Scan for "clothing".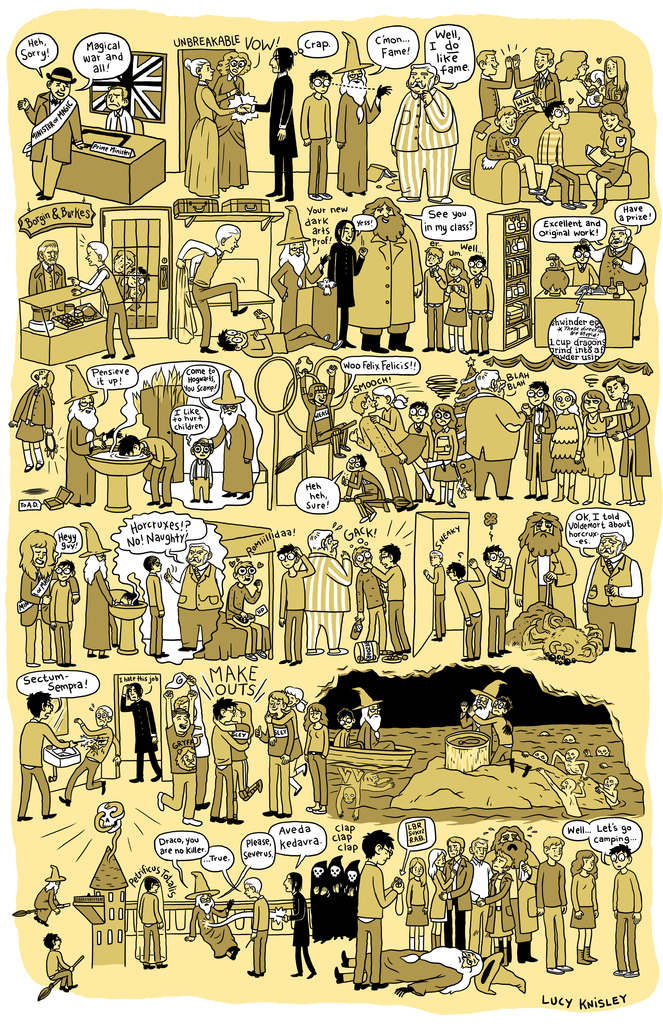
Scan result: pyautogui.locateOnScreen(51, 948, 74, 991).
